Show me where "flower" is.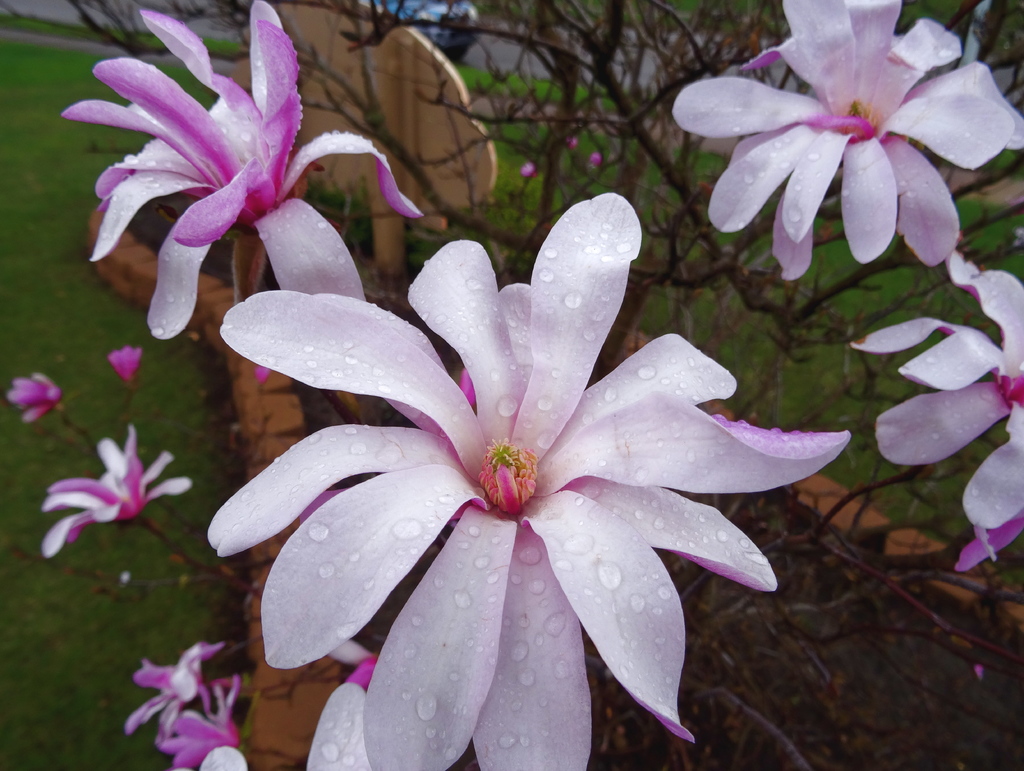
"flower" is at rect(121, 640, 227, 738).
